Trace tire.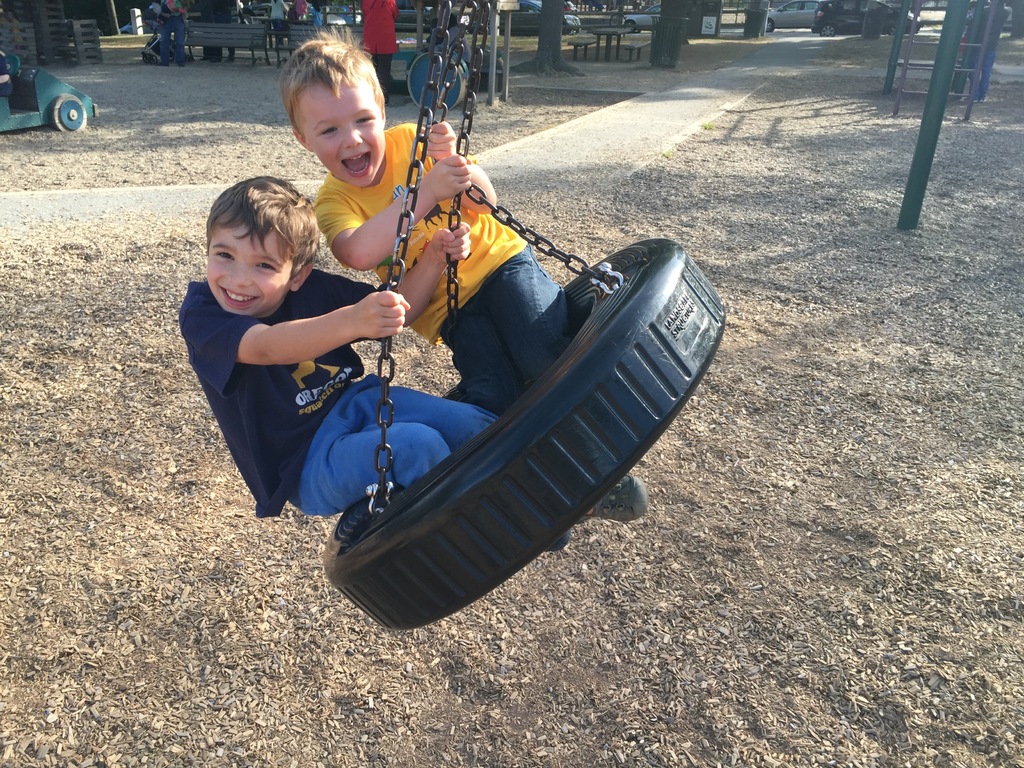
Traced to (819, 24, 836, 36).
